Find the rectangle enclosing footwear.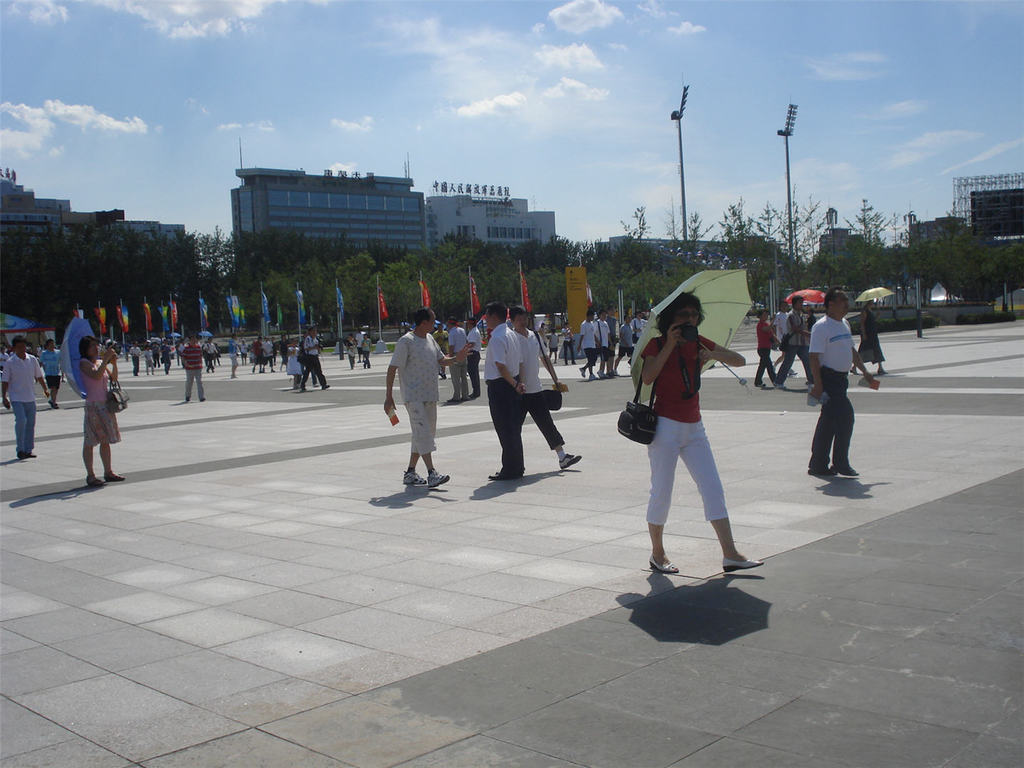
x1=19 y1=451 x2=31 y2=464.
